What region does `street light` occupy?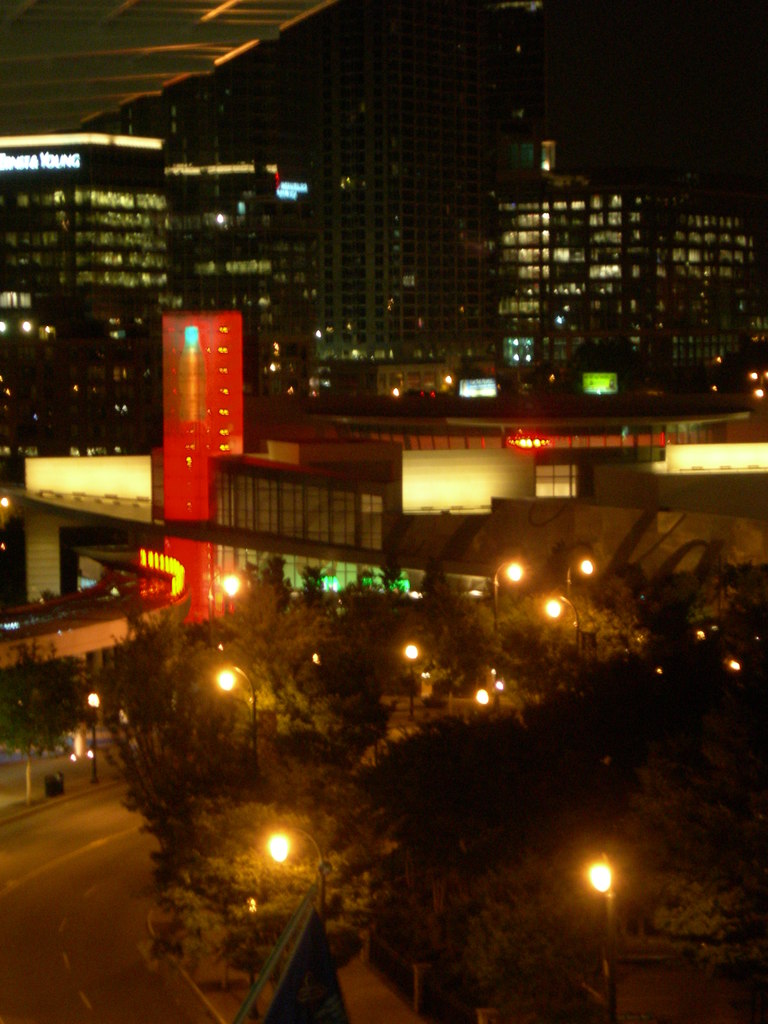
[x1=531, y1=594, x2=589, y2=664].
